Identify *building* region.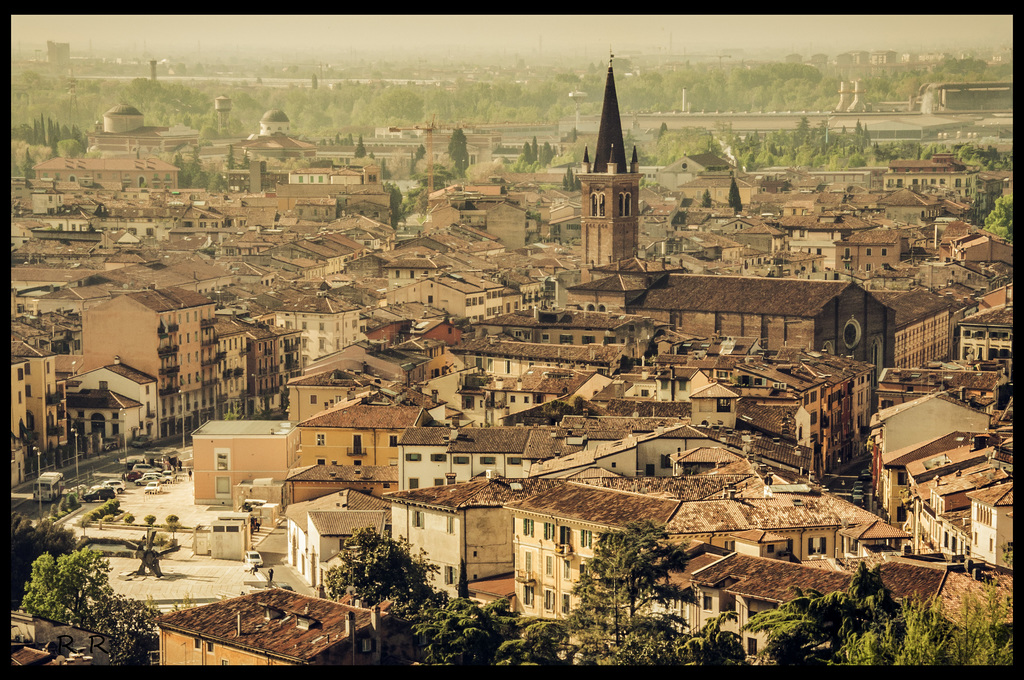
Region: [left=693, top=551, right=856, bottom=660].
